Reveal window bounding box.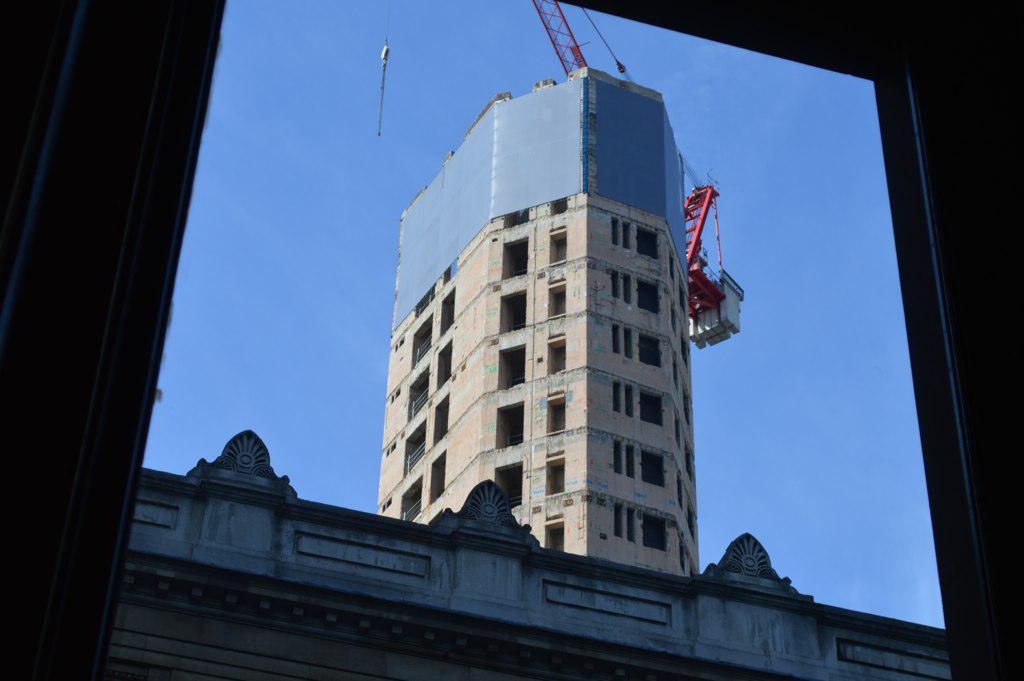
Revealed: [x1=549, y1=333, x2=567, y2=376].
